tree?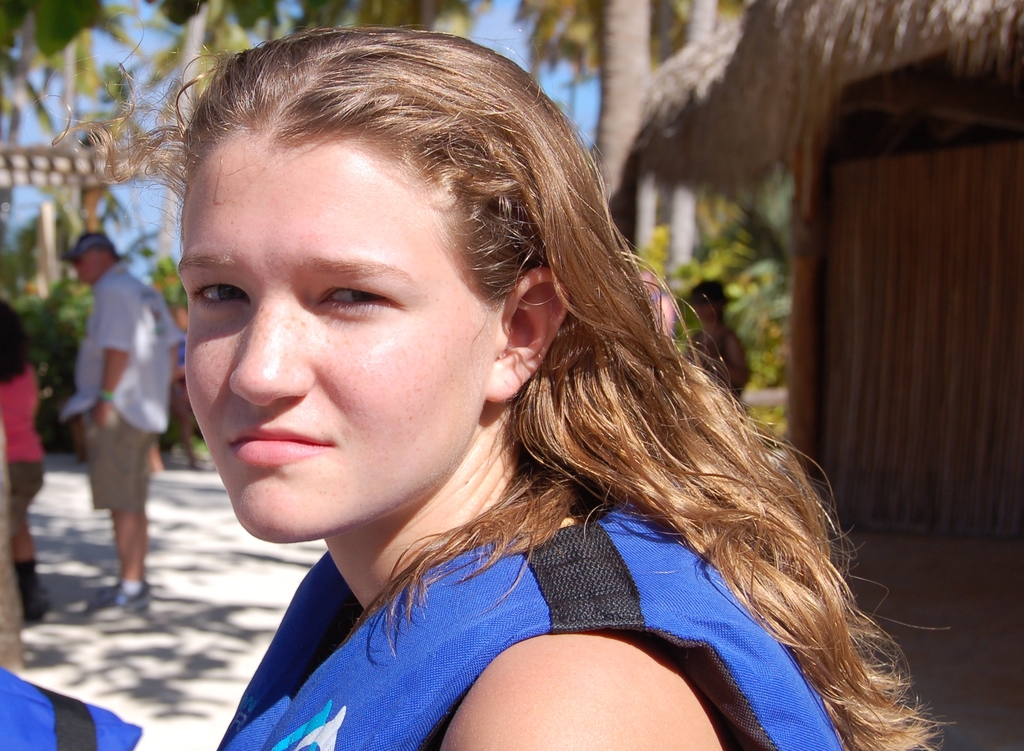
locate(515, 0, 743, 254)
